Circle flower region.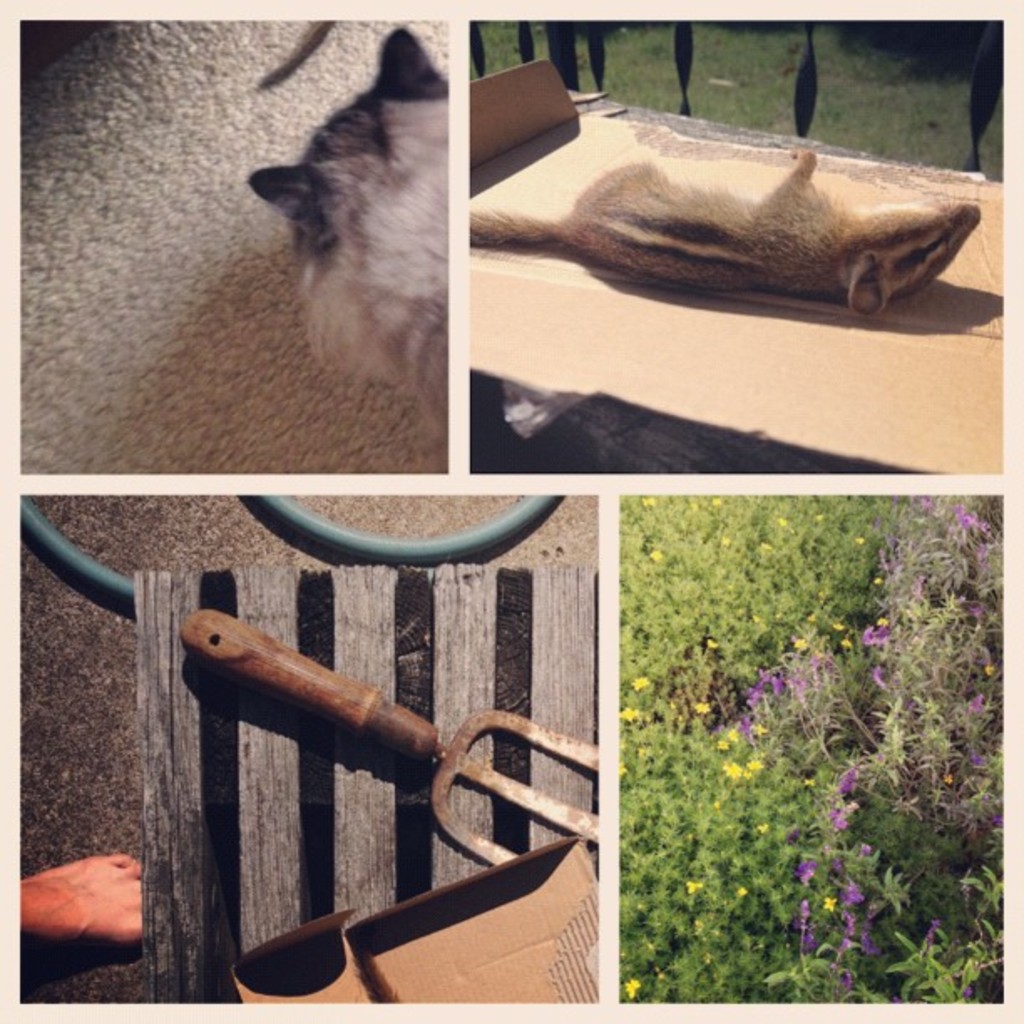
Region: region(713, 495, 723, 500).
